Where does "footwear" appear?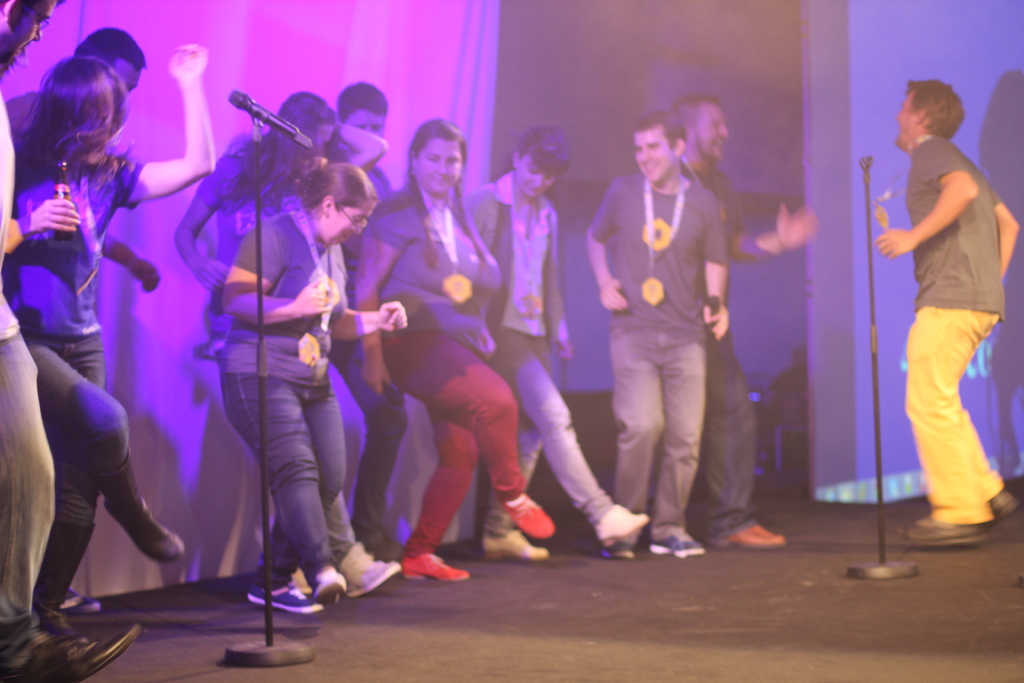
Appears at 112 489 184 569.
